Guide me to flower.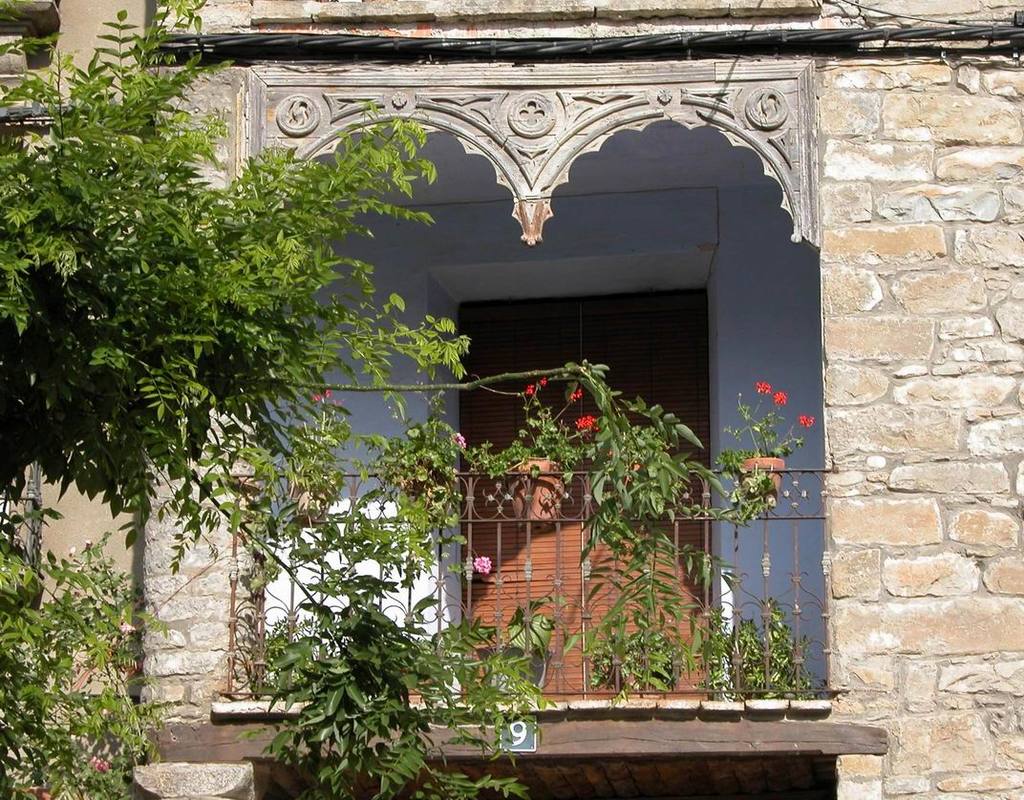
Guidance: [left=539, top=376, right=545, bottom=386].
